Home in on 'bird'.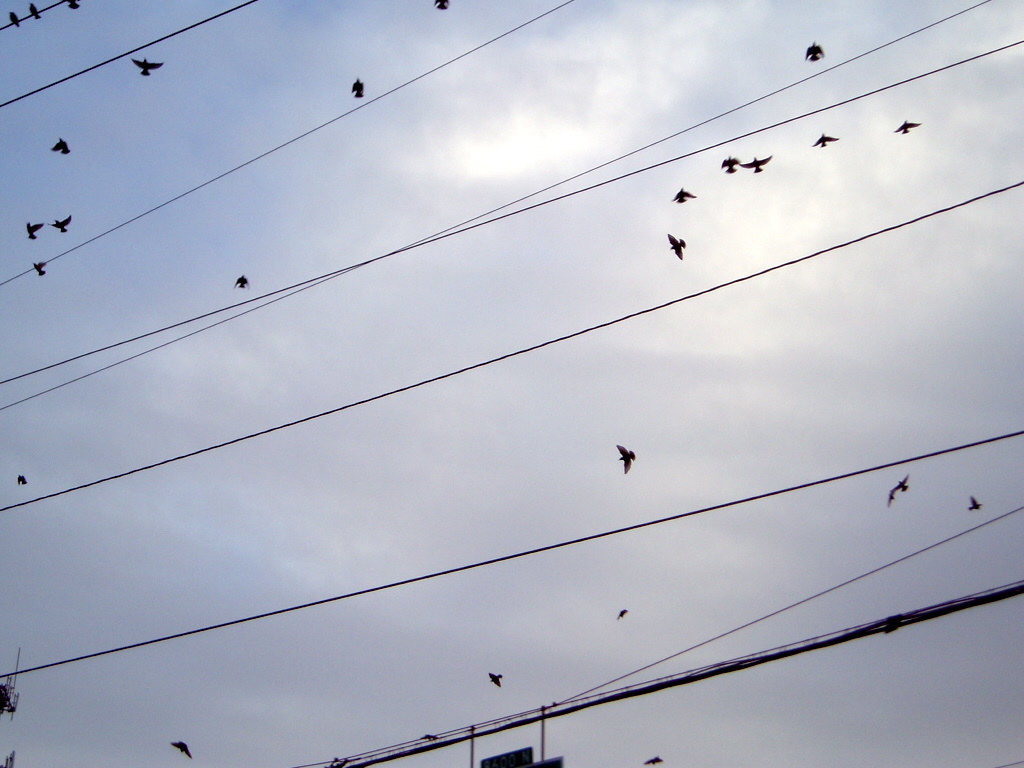
Homed in at <region>233, 274, 249, 289</region>.
